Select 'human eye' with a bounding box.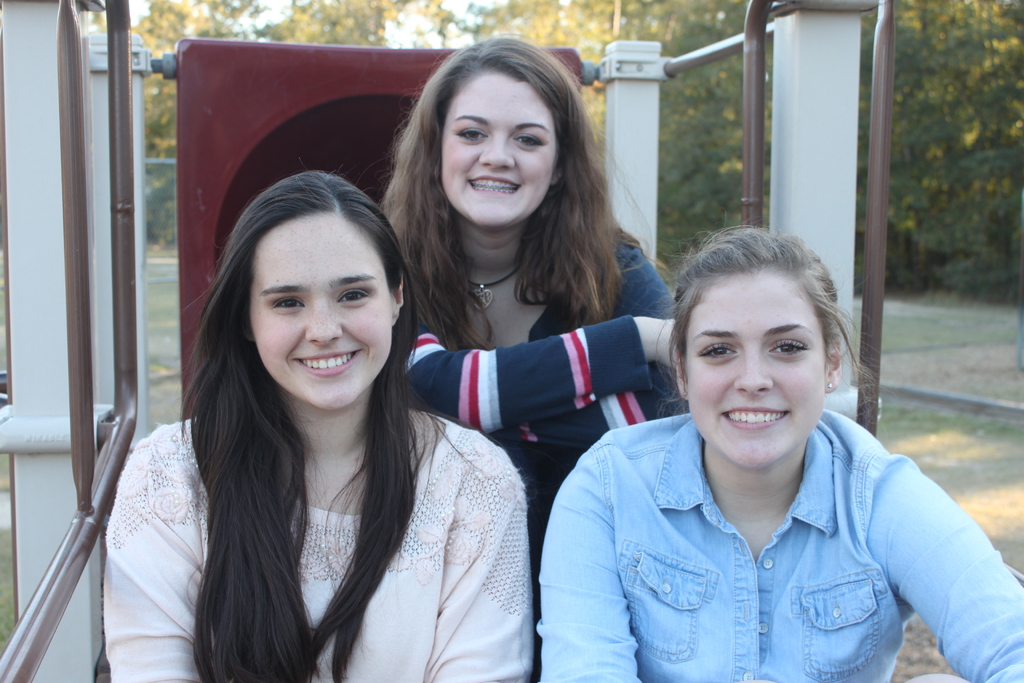
bbox(270, 293, 304, 311).
